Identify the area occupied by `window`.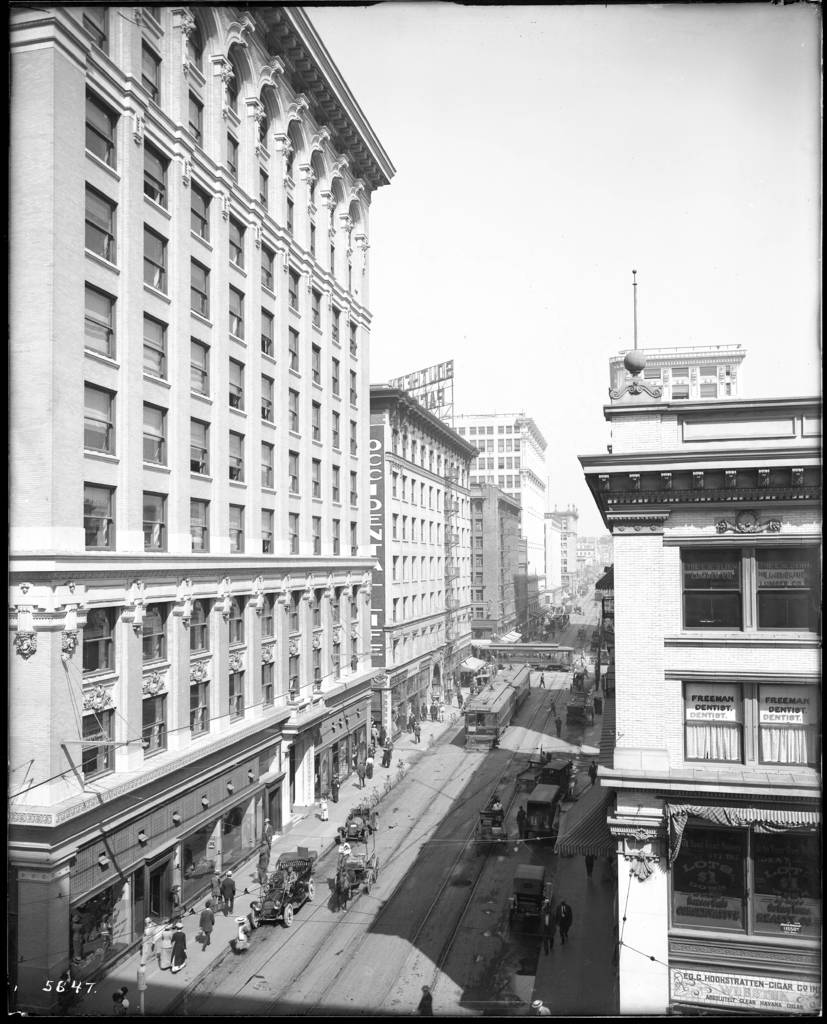
Area: [left=344, top=362, right=356, bottom=406].
